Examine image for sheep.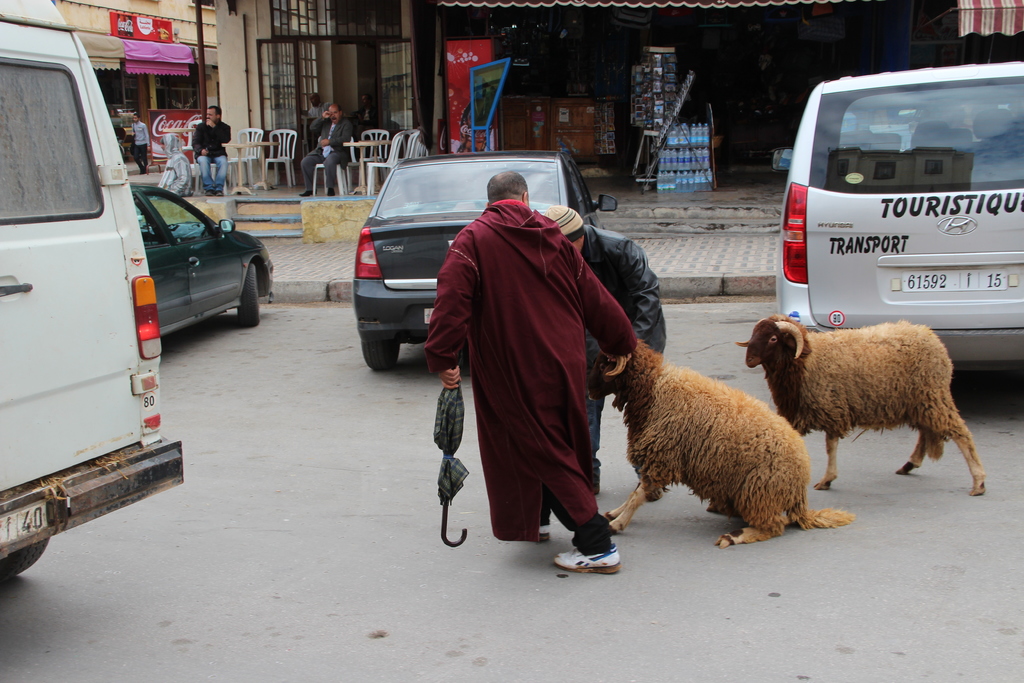
Examination result: box(586, 336, 851, 545).
